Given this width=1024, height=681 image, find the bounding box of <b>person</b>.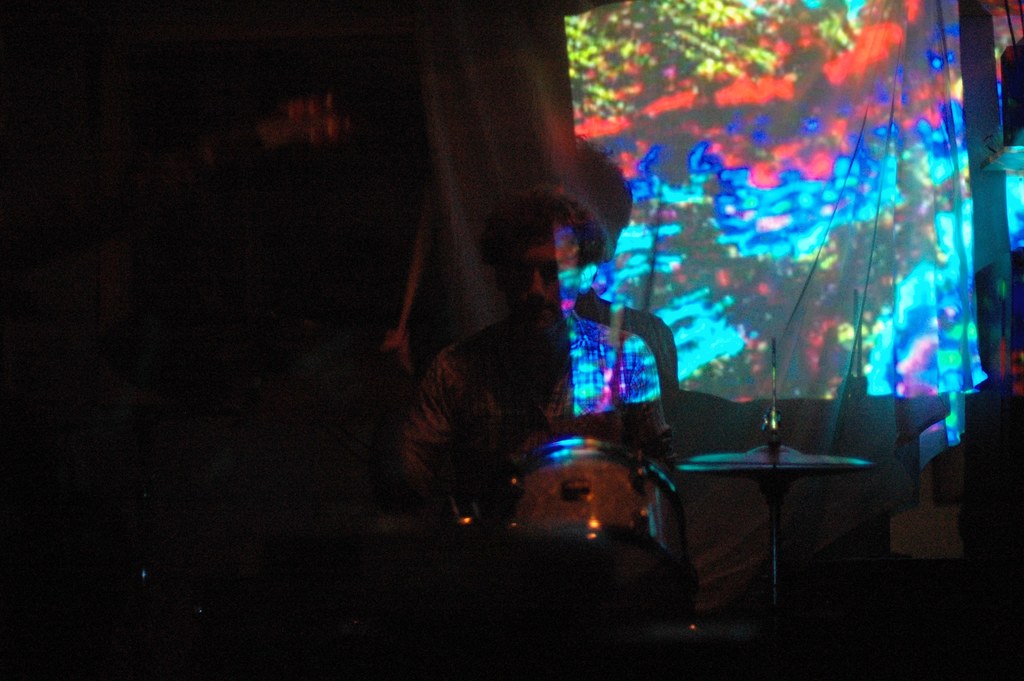
rect(403, 165, 635, 580).
